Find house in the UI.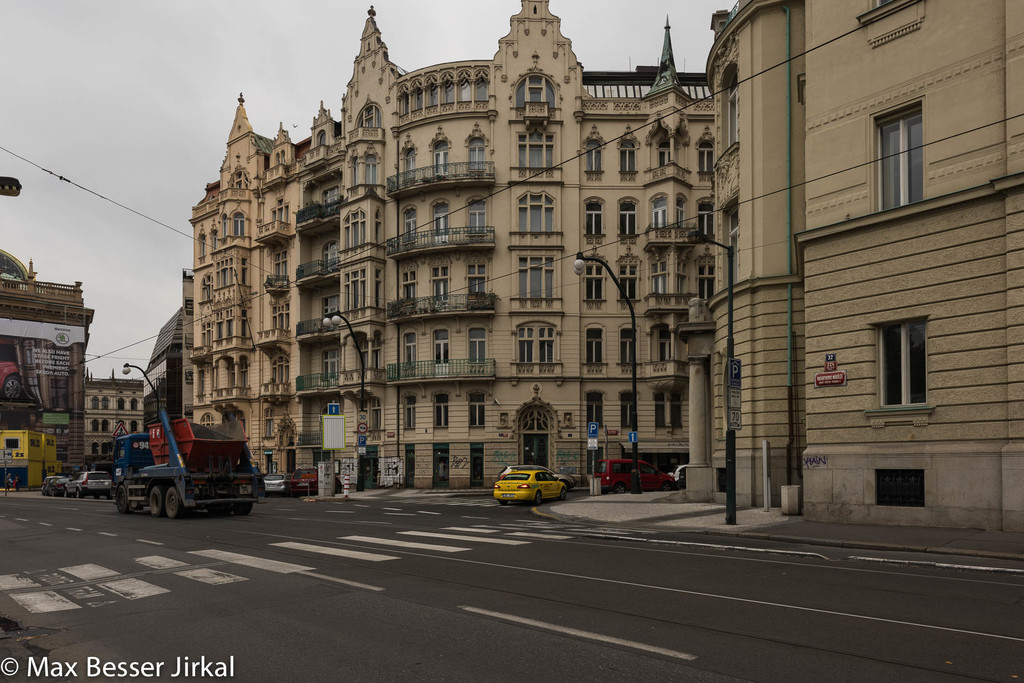
UI element at x1=591 y1=53 x2=683 y2=496.
